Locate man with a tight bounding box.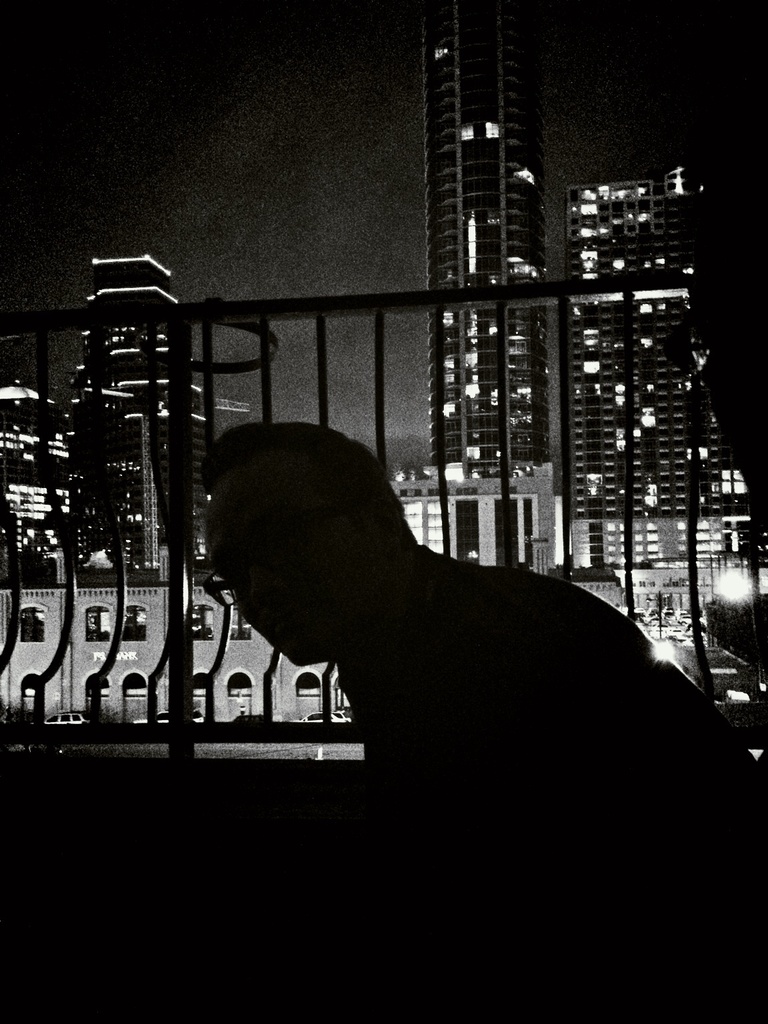
bbox=[156, 396, 738, 882].
